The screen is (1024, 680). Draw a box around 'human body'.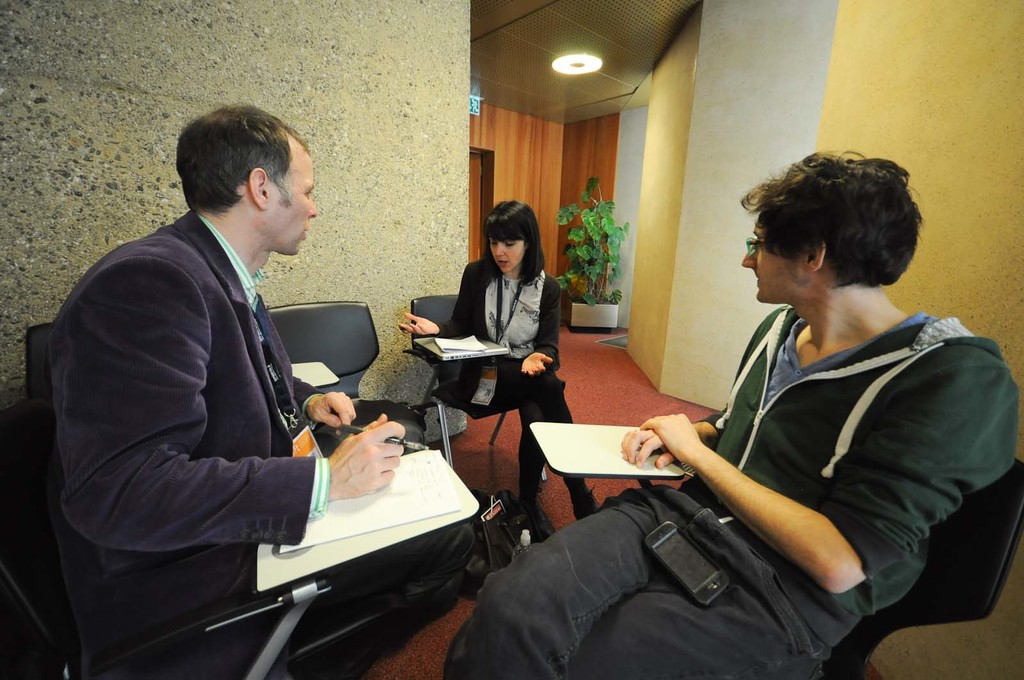
l=540, t=170, r=964, b=651.
